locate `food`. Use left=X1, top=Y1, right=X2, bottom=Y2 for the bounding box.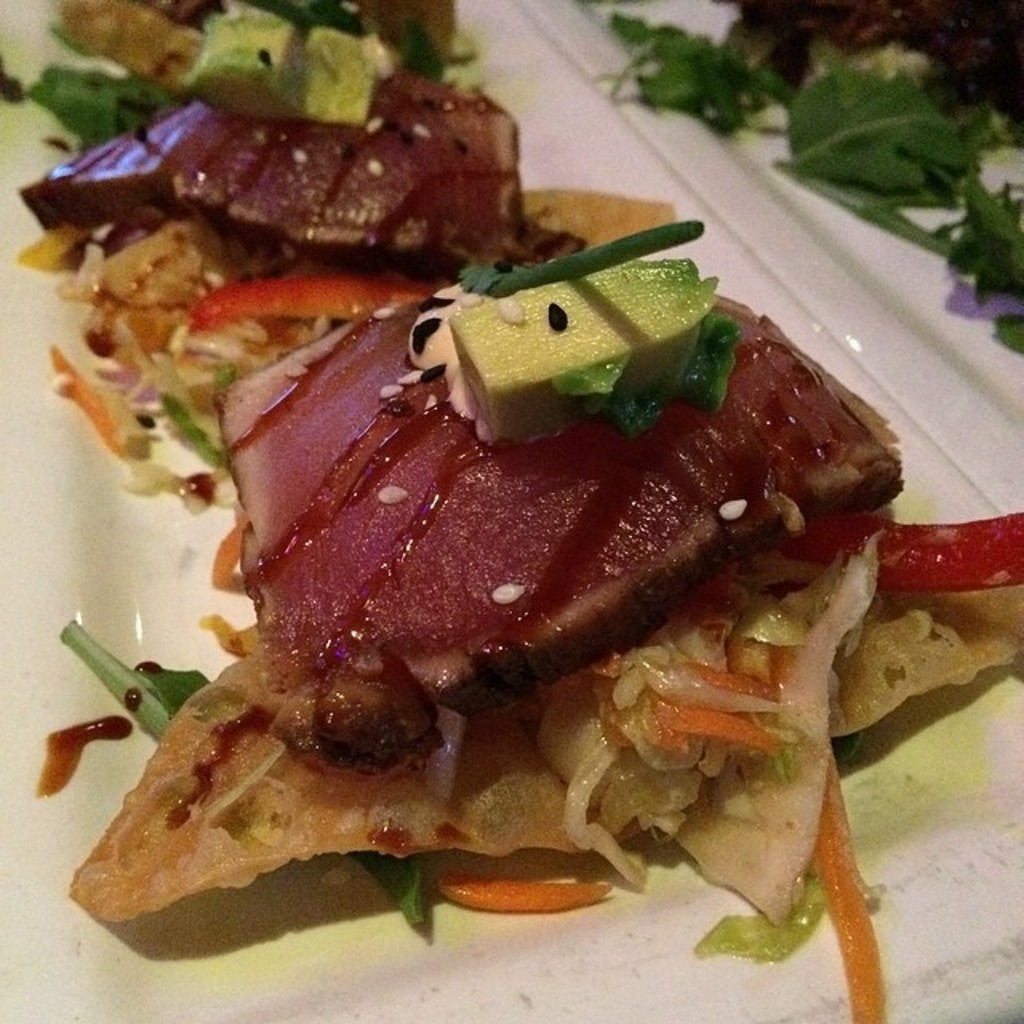
left=603, top=0, right=1022, bottom=358.
